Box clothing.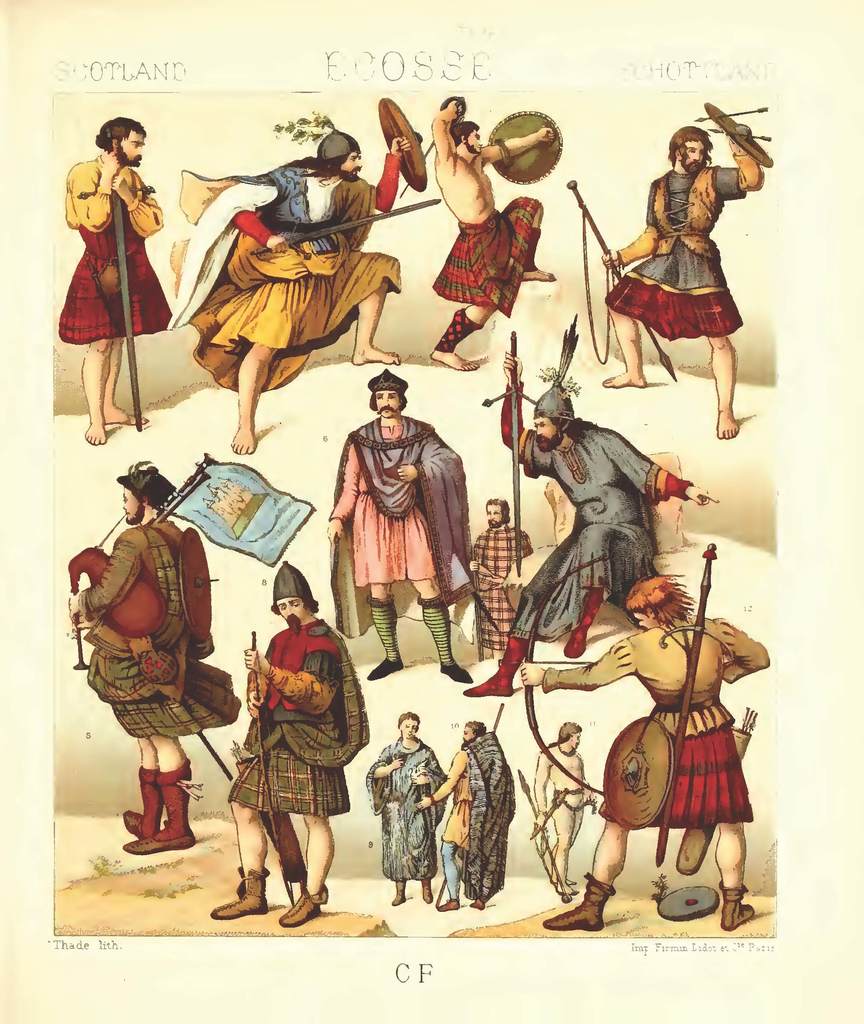
500, 386, 691, 645.
